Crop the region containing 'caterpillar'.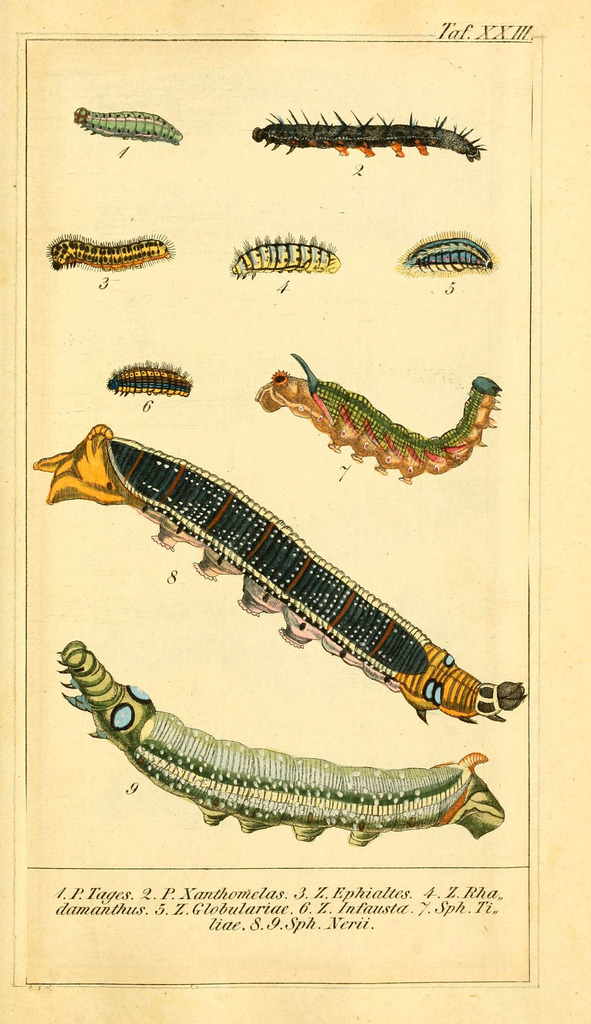
Crop region: <bbox>103, 356, 194, 395</bbox>.
